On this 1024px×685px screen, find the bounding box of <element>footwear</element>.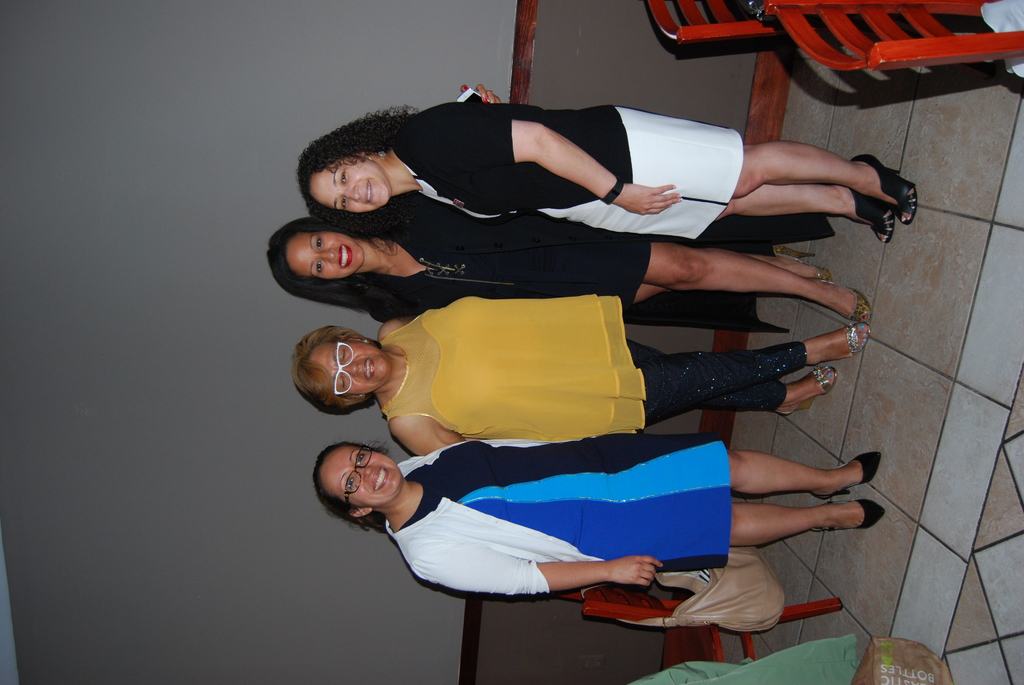
Bounding box: [x1=847, y1=290, x2=871, y2=319].
